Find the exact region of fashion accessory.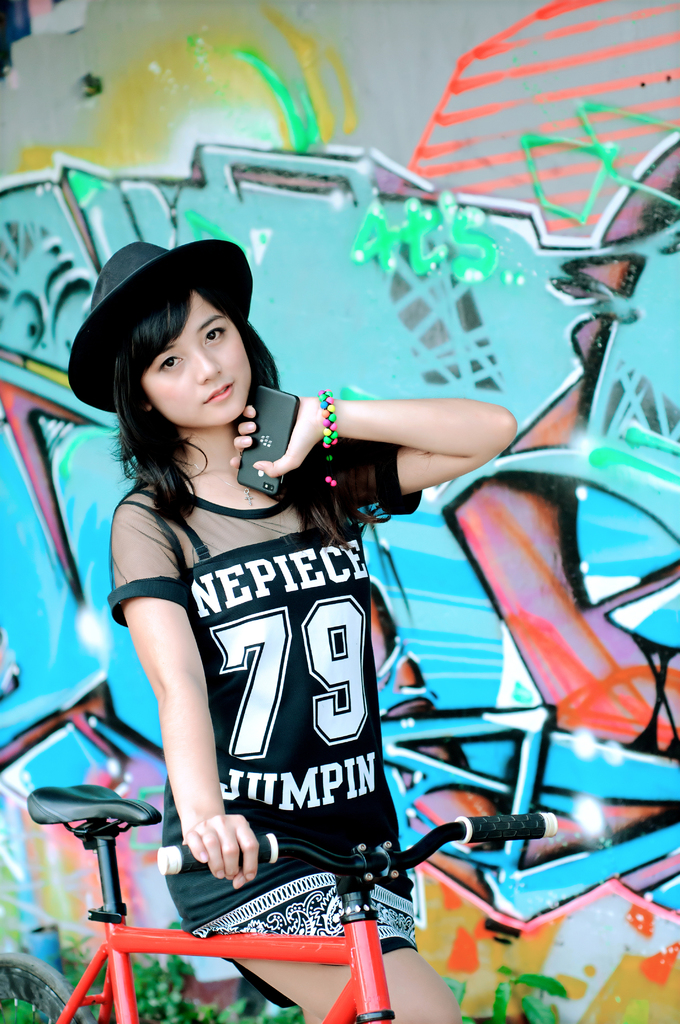
Exact region: pyautogui.locateOnScreen(68, 234, 252, 416).
